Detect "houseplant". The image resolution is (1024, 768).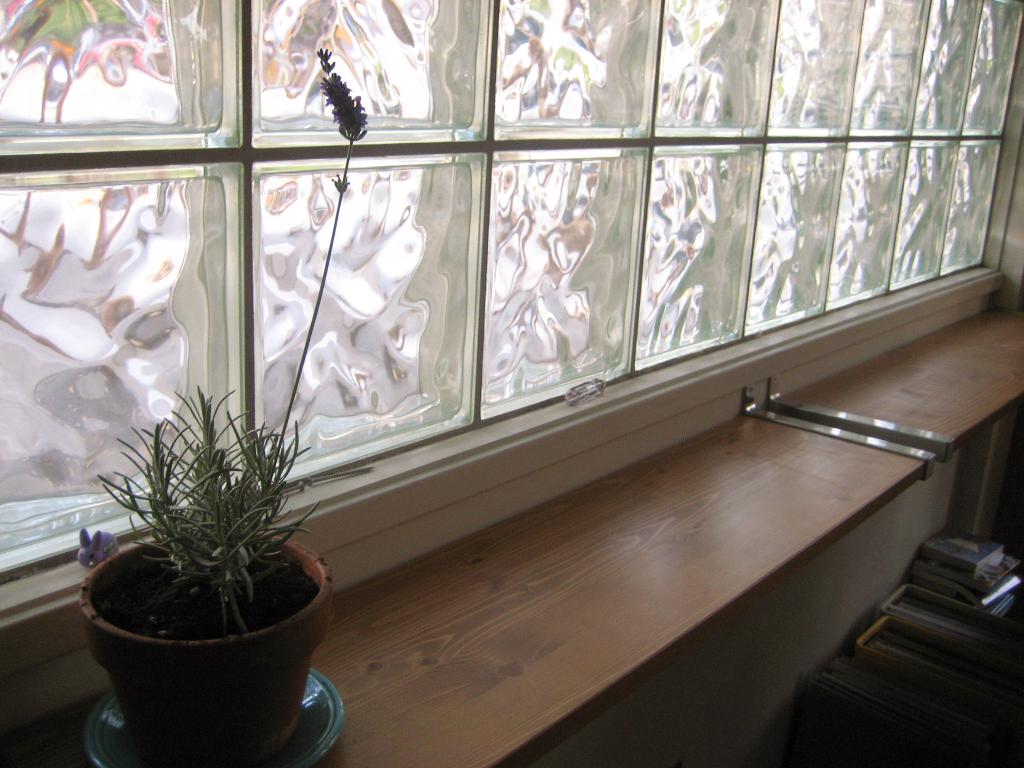
77 385 350 766.
